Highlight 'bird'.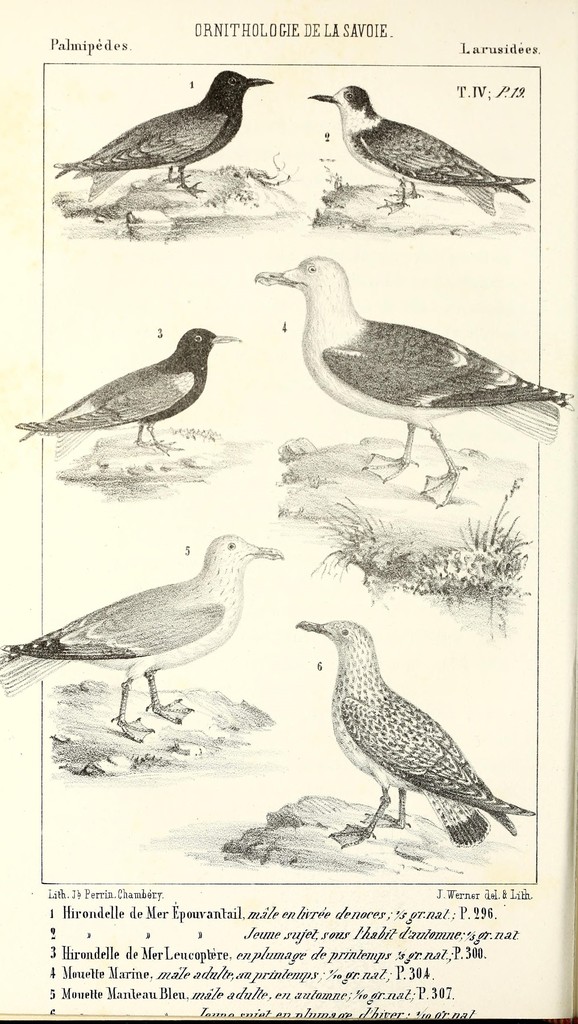
Highlighted region: x1=288, y1=605, x2=540, y2=848.
